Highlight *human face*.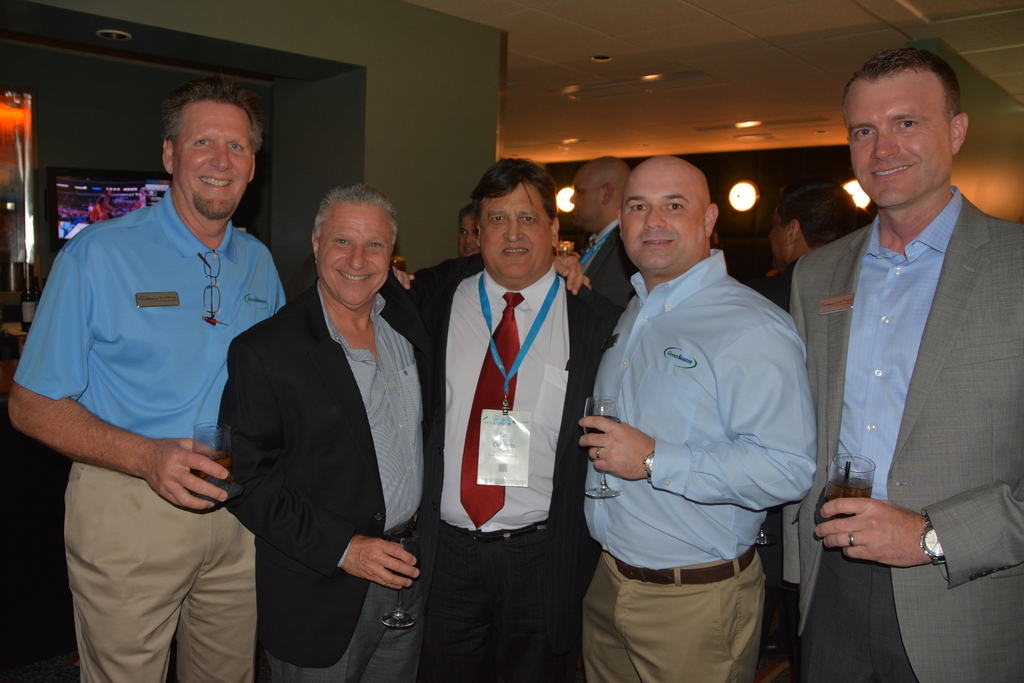
Highlighted region: {"left": 566, "top": 172, "right": 604, "bottom": 222}.
